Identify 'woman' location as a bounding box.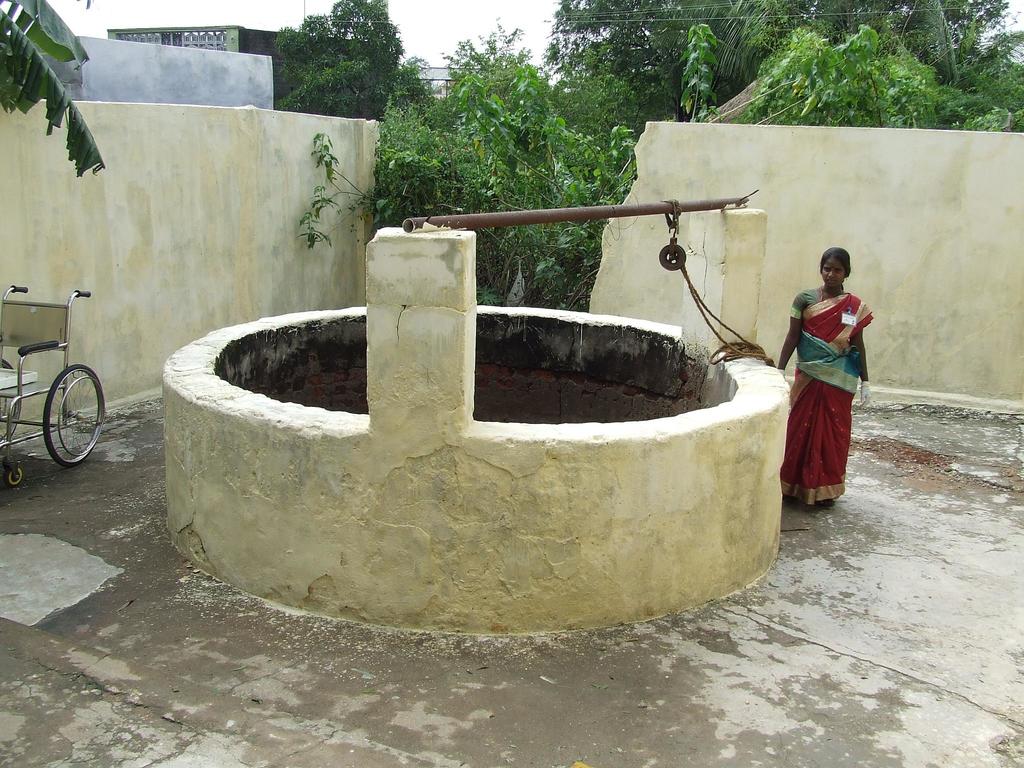
<region>778, 243, 877, 512</region>.
